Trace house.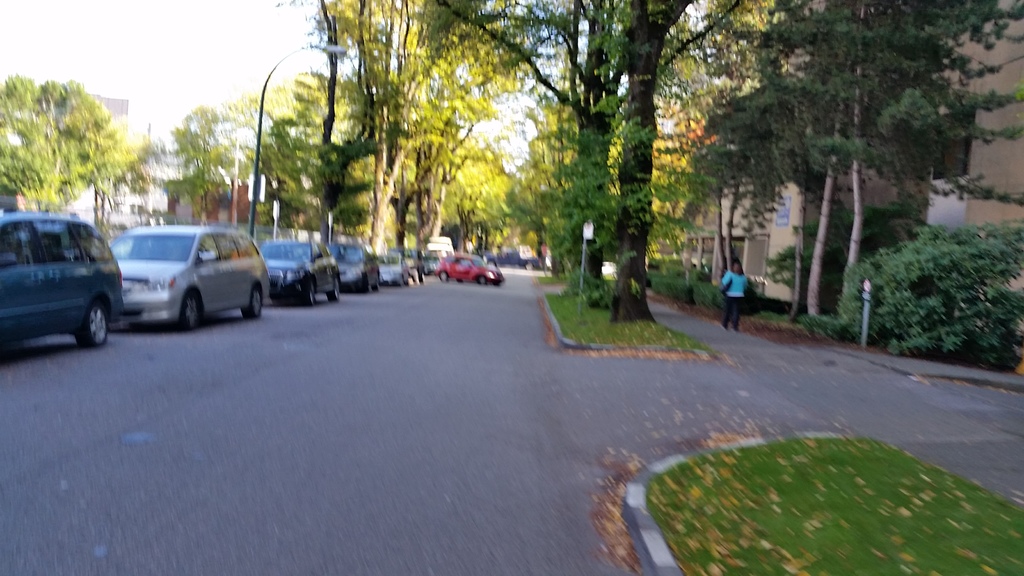
Traced to bbox=[653, 125, 816, 318].
